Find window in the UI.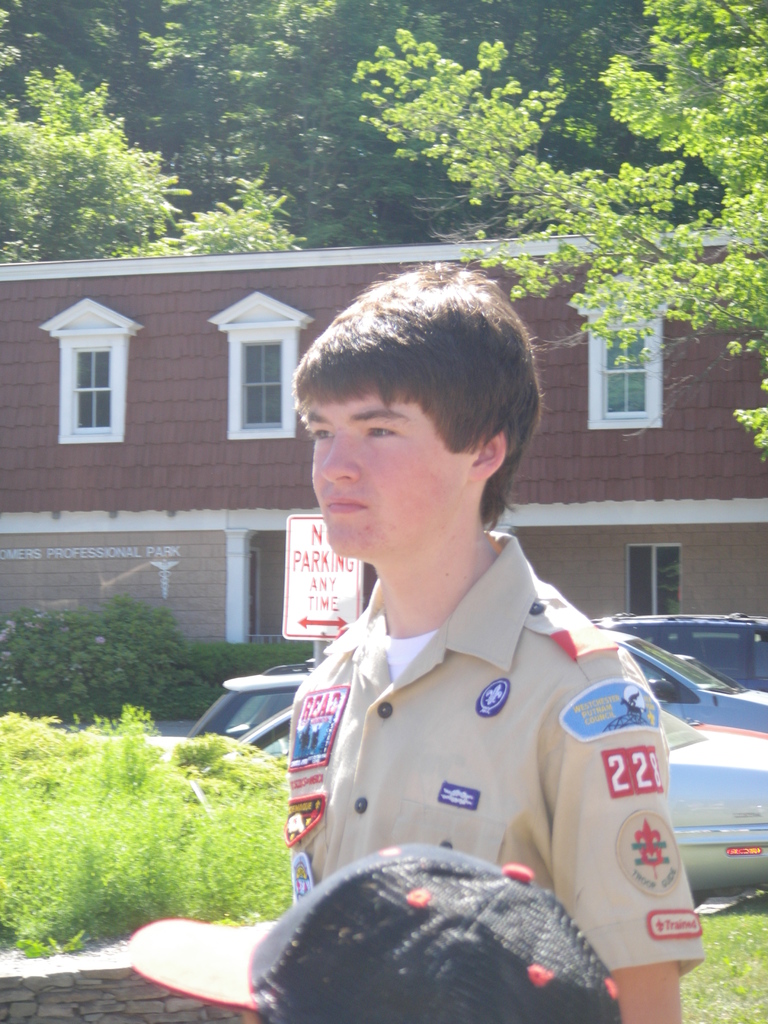
UI element at crop(51, 312, 125, 433).
